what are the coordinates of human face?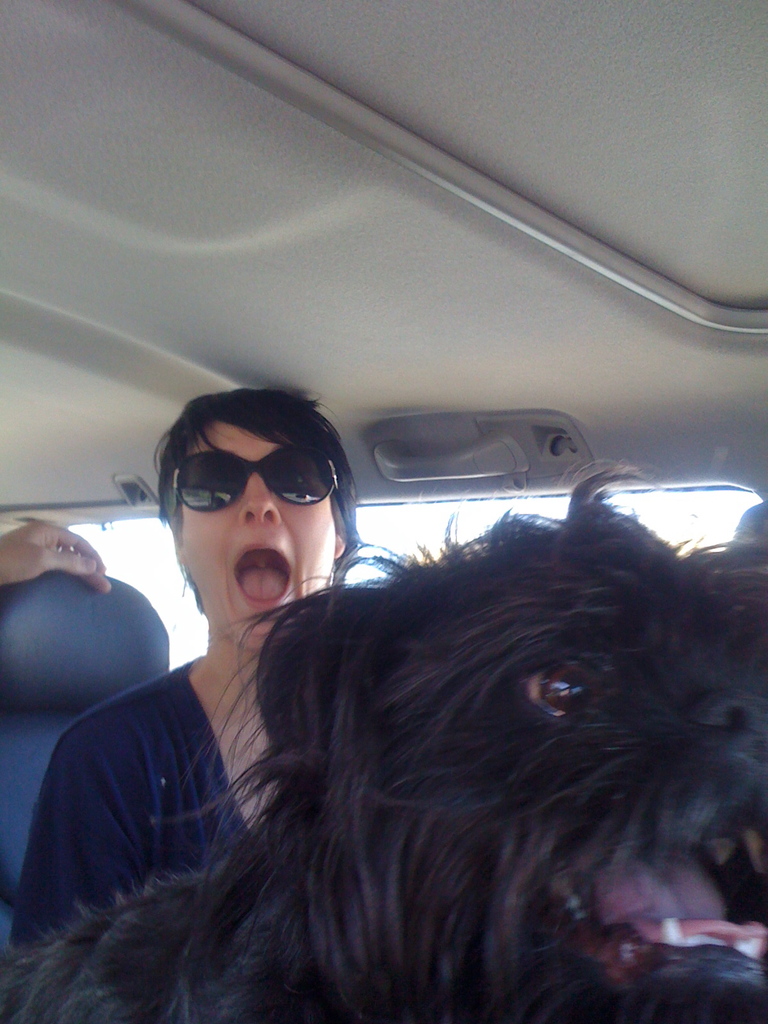
bbox=(183, 419, 339, 650).
